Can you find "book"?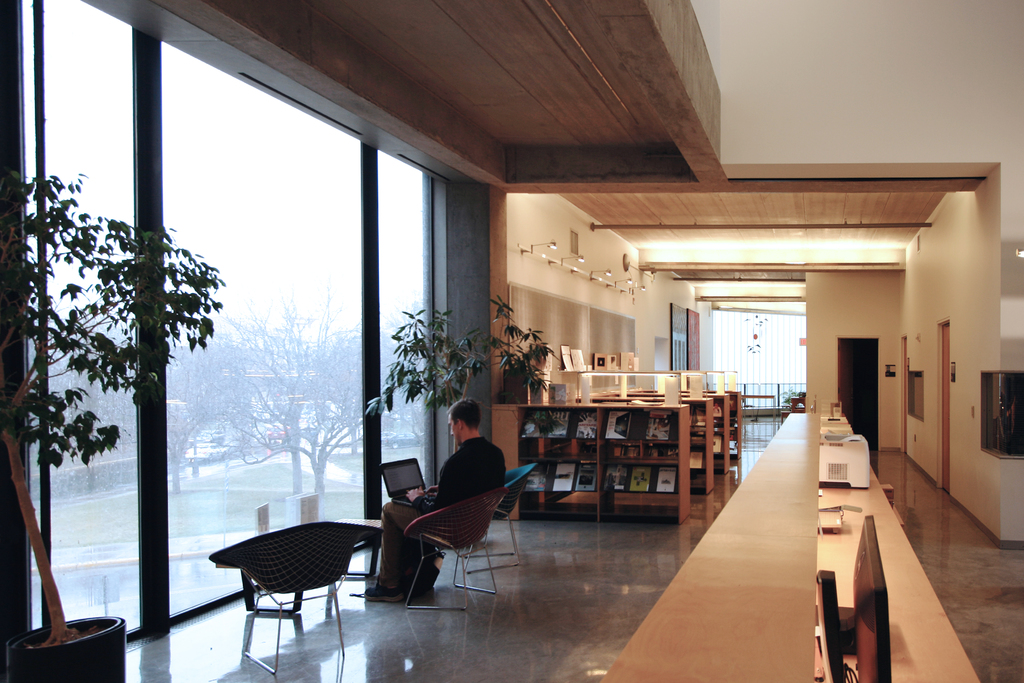
Yes, bounding box: bbox=[528, 377, 553, 404].
